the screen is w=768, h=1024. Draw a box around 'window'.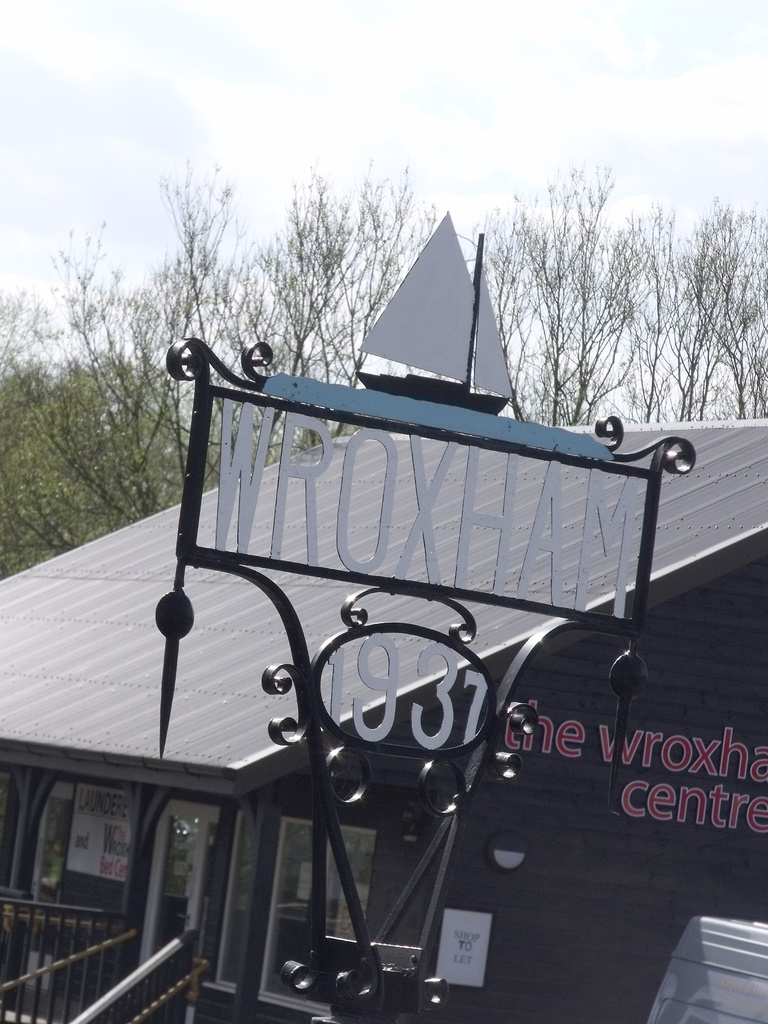
locate(311, 819, 472, 955).
